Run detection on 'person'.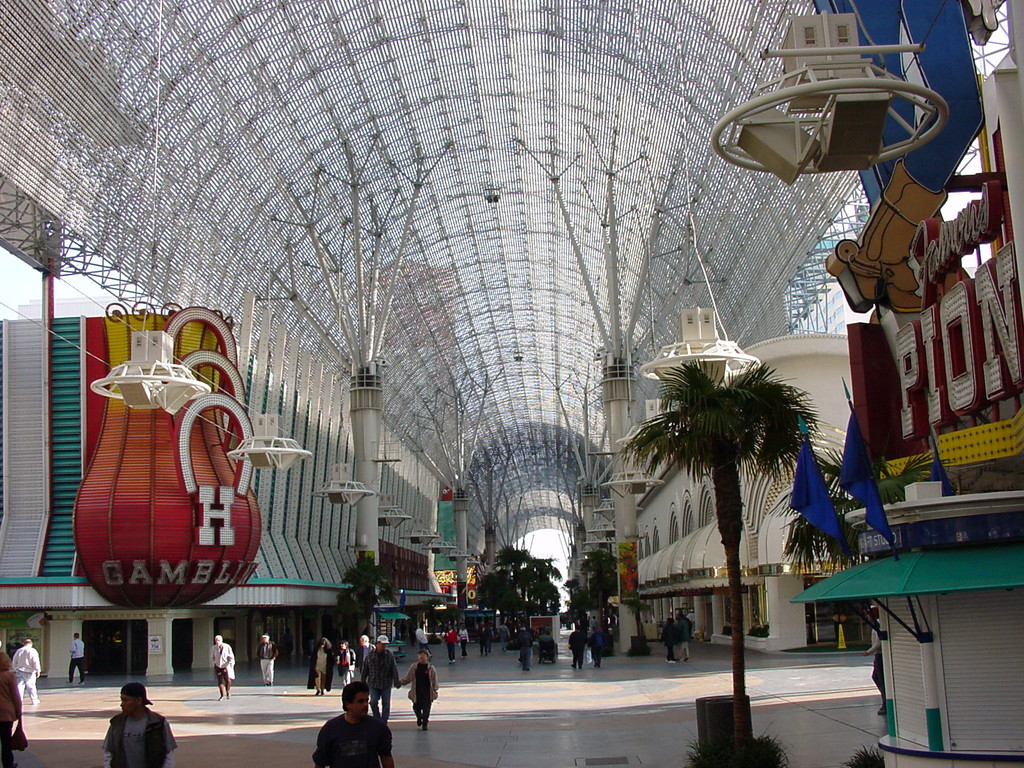
Result: pyautogui.locateOnScreen(496, 618, 517, 654).
